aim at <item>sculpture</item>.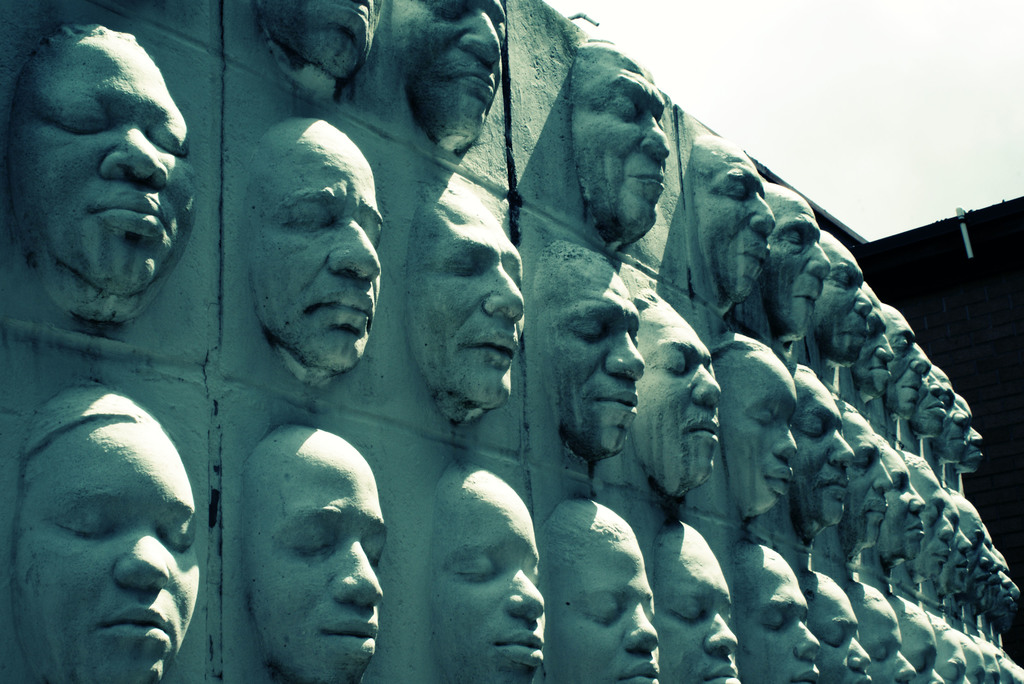
Aimed at bbox=(999, 555, 1016, 615).
